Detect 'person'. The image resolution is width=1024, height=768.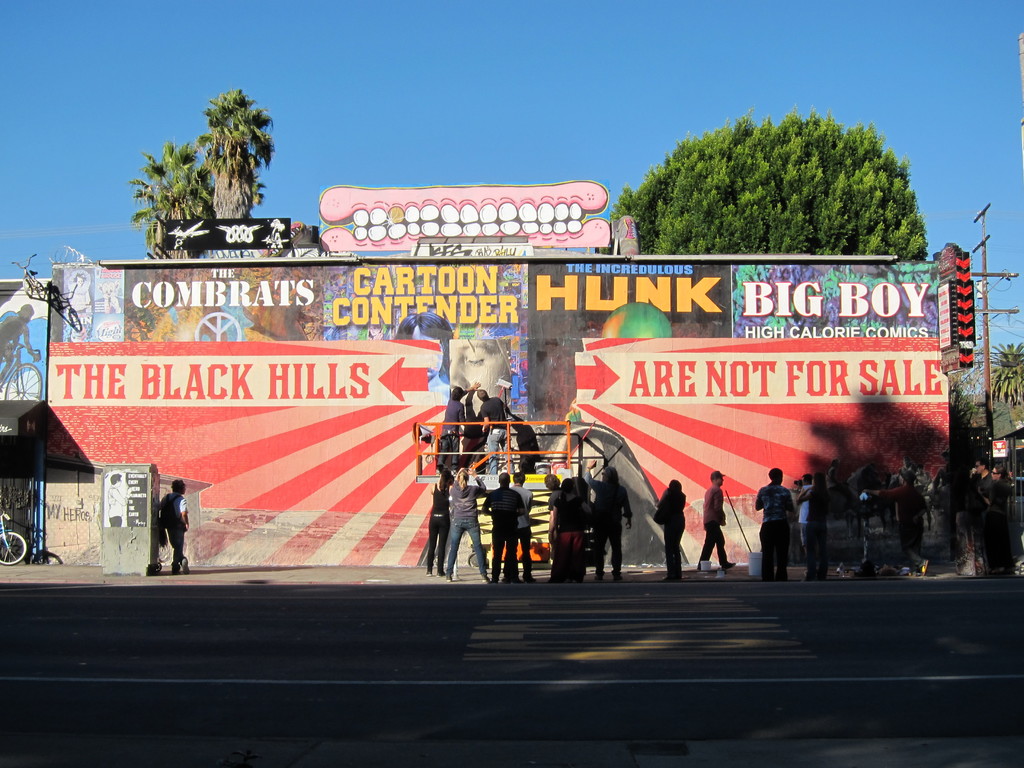
detection(447, 466, 491, 580).
